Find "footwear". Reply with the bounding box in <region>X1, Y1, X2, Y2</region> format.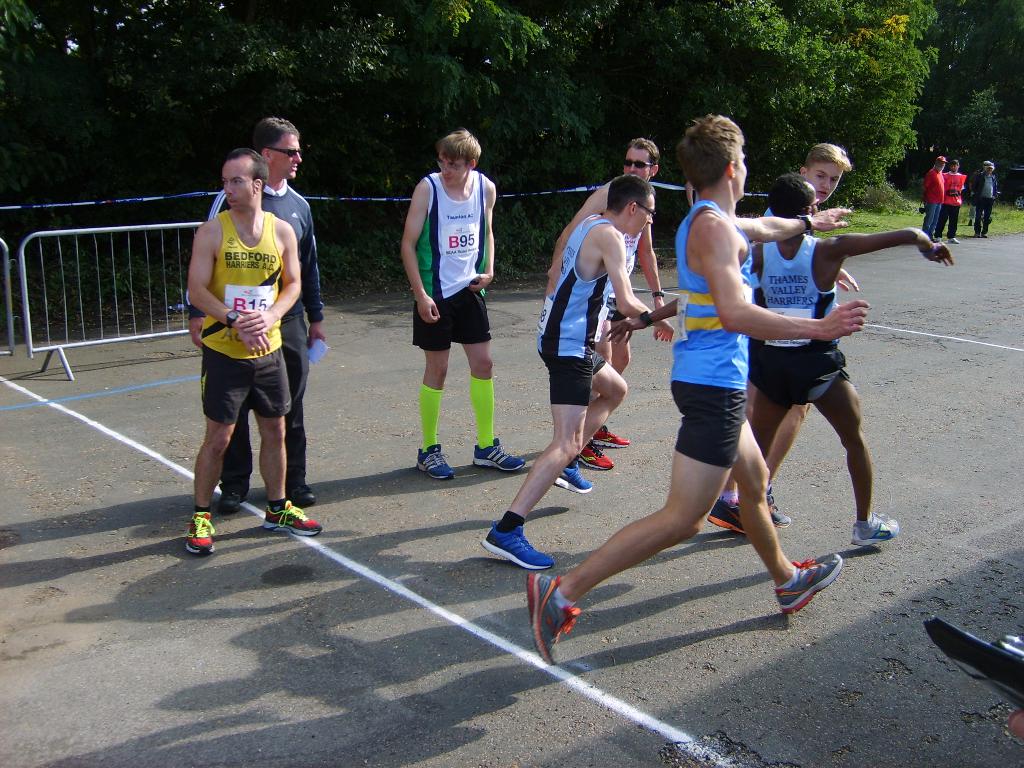
<region>268, 498, 319, 541</region>.
